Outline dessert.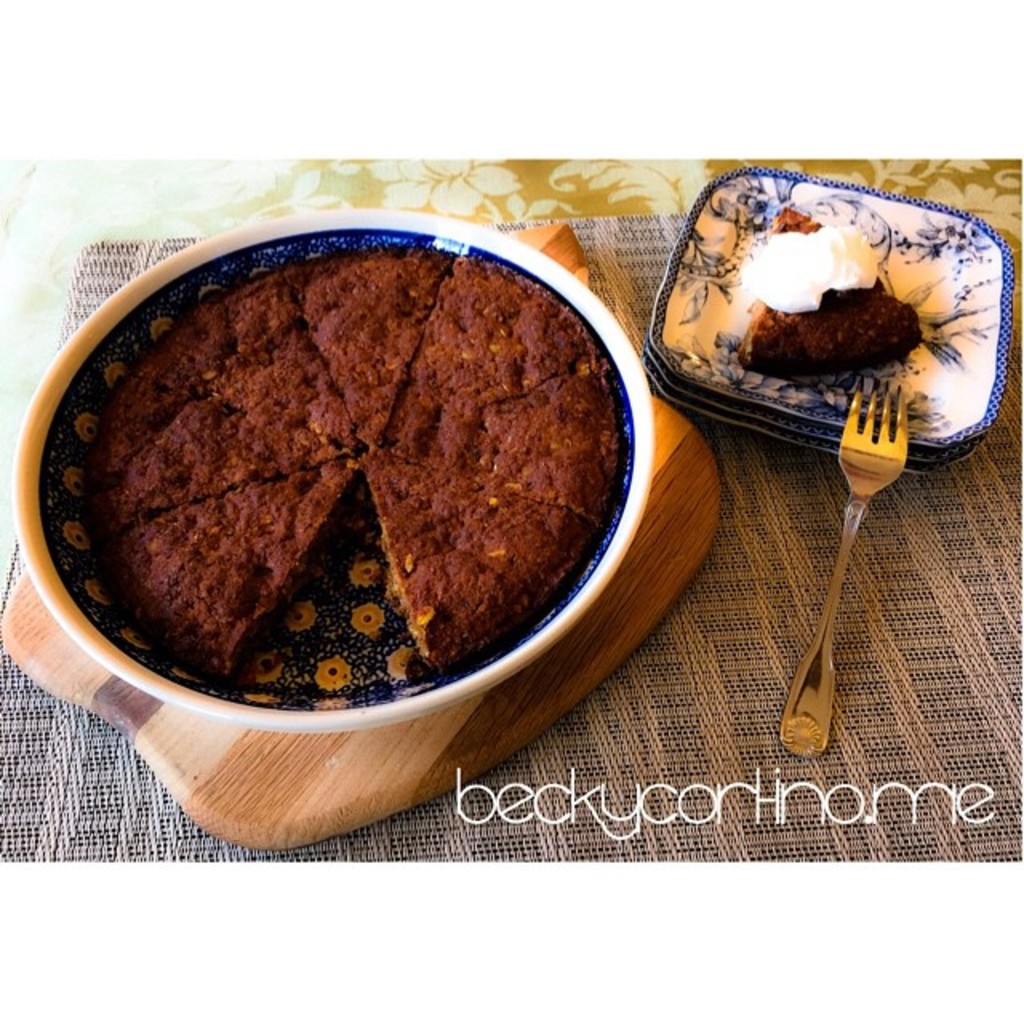
Outline: (362, 440, 589, 672).
